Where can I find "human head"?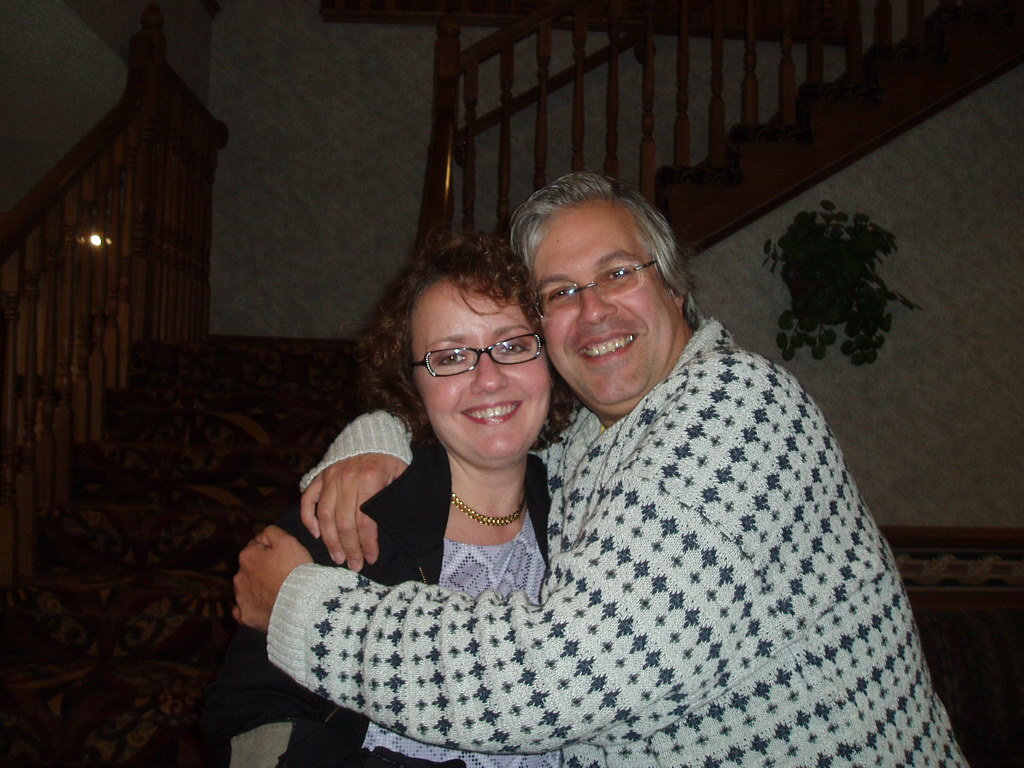
You can find it at <region>512, 173, 693, 373</region>.
